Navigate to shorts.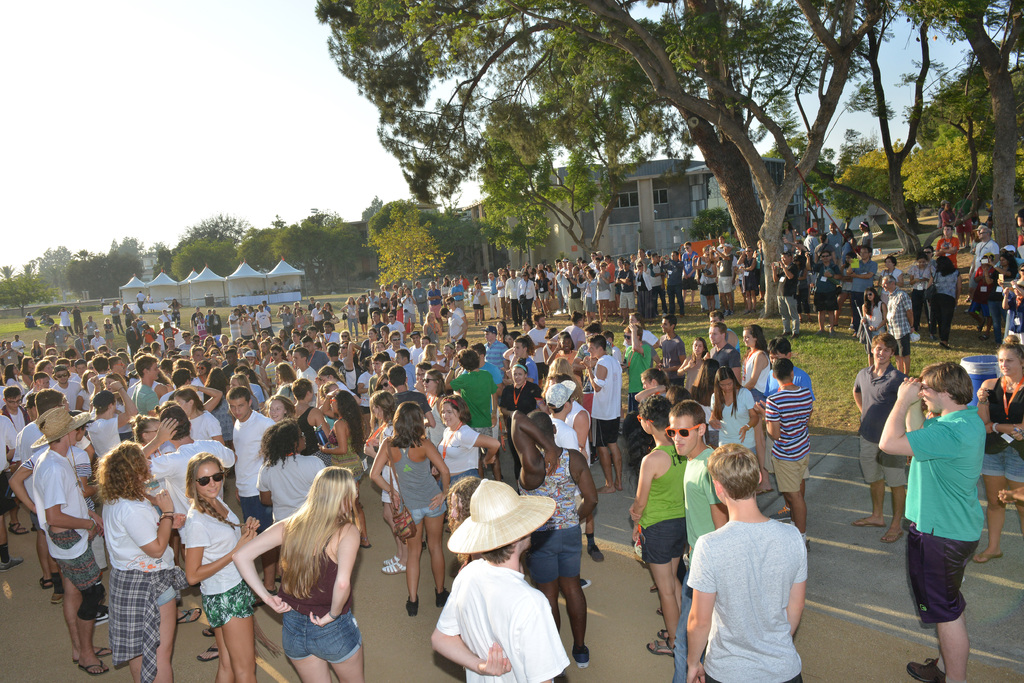
Navigation target: Rect(159, 583, 178, 611).
